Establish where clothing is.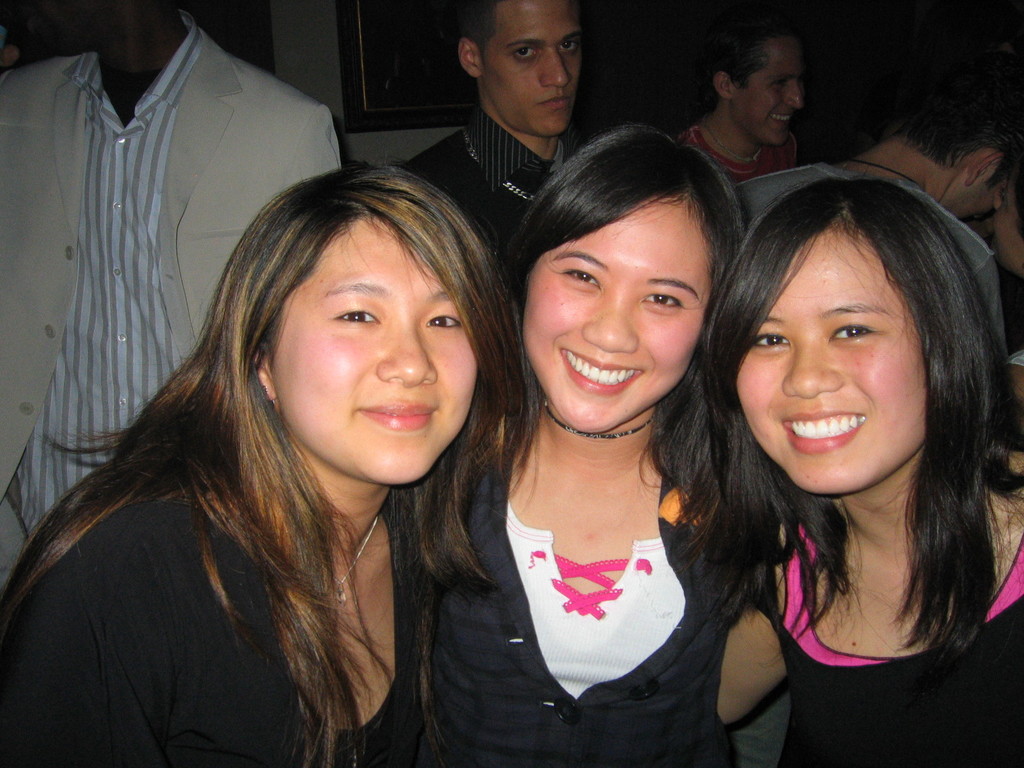
Established at 671,116,804,186.
